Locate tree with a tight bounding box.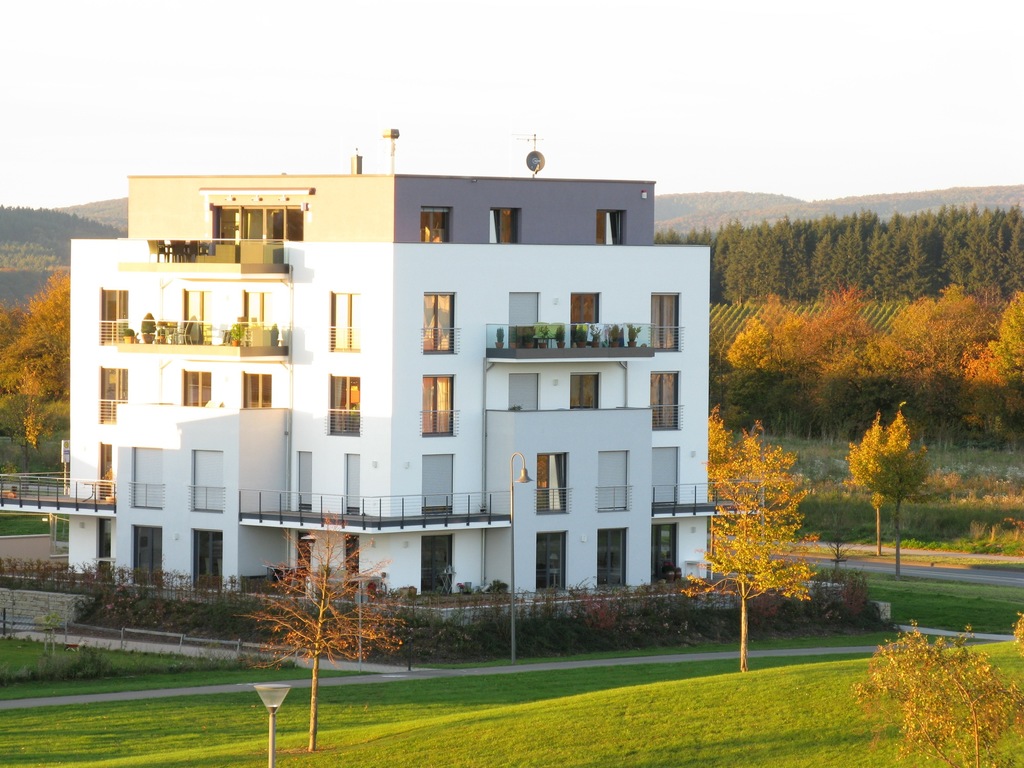
0,262,76,376.
